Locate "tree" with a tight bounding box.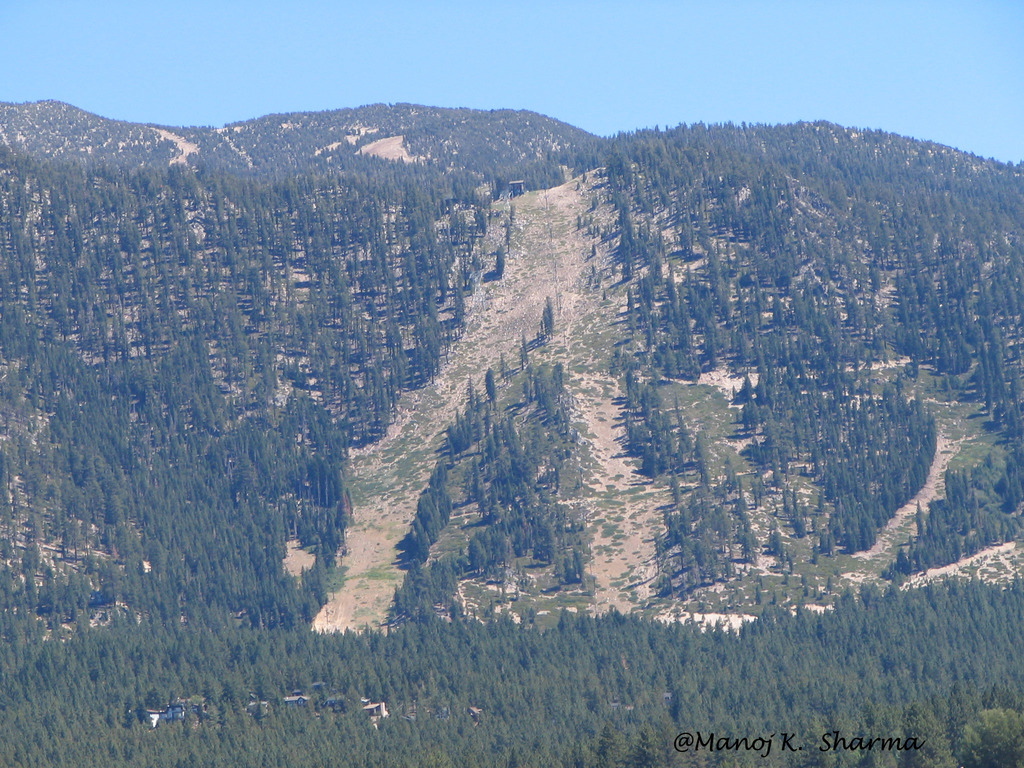
Rect(490, 236, 514, 282).
